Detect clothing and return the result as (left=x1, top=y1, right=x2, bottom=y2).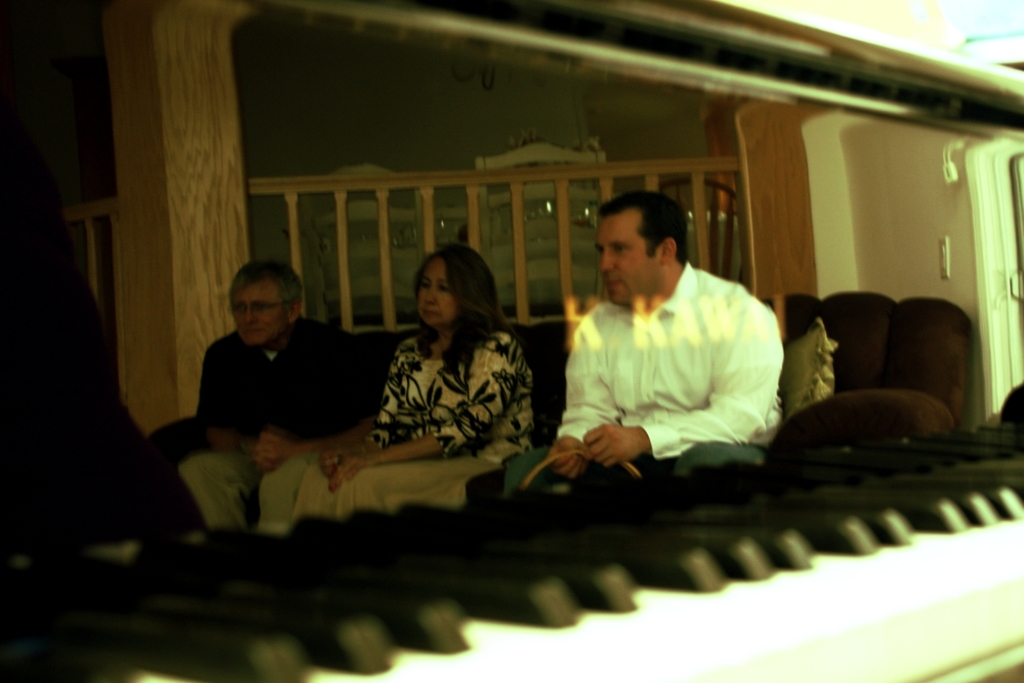
(left=284, top=328, right=539, bottom=531).
